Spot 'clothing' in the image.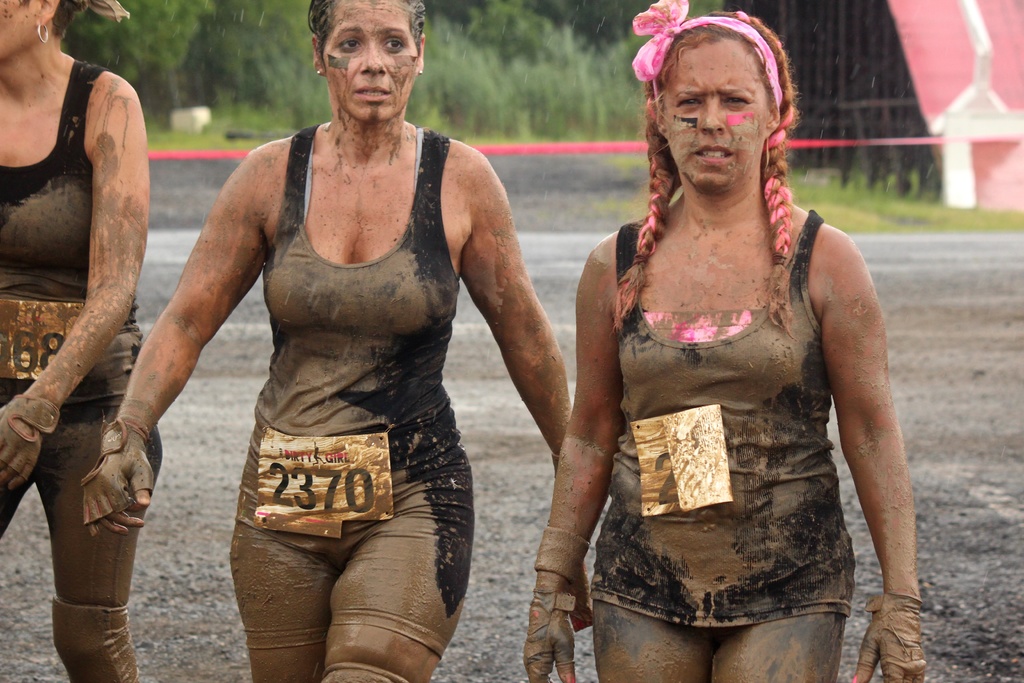
'clothing' found at pyautogui.locateOnScreen(0, 58, 168, 682).
